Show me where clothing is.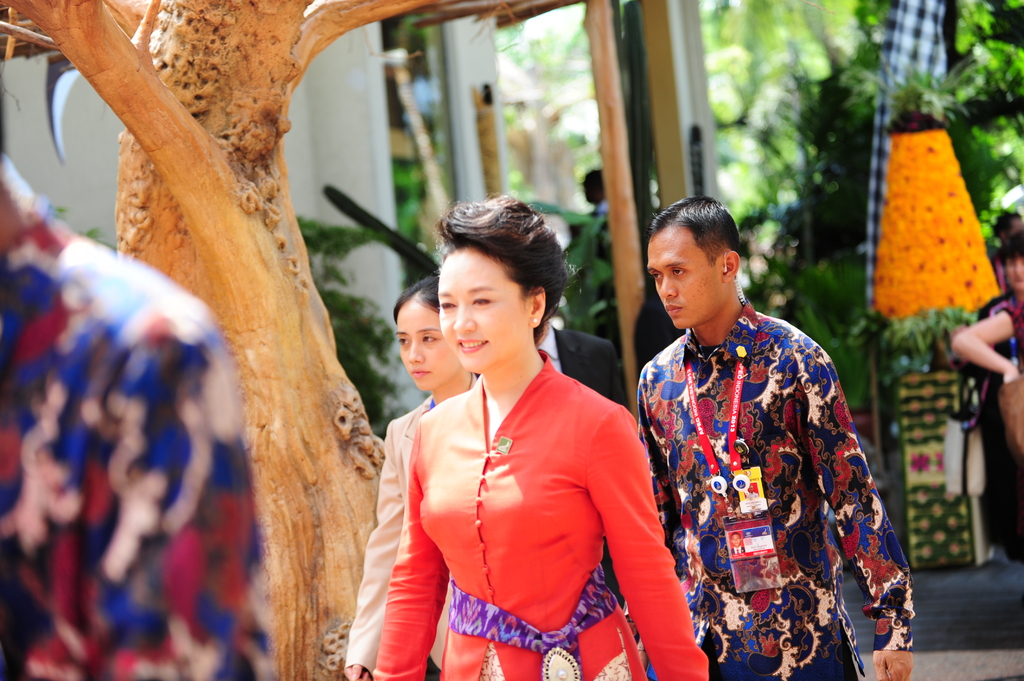
clothing is at [1,149,292,680].
